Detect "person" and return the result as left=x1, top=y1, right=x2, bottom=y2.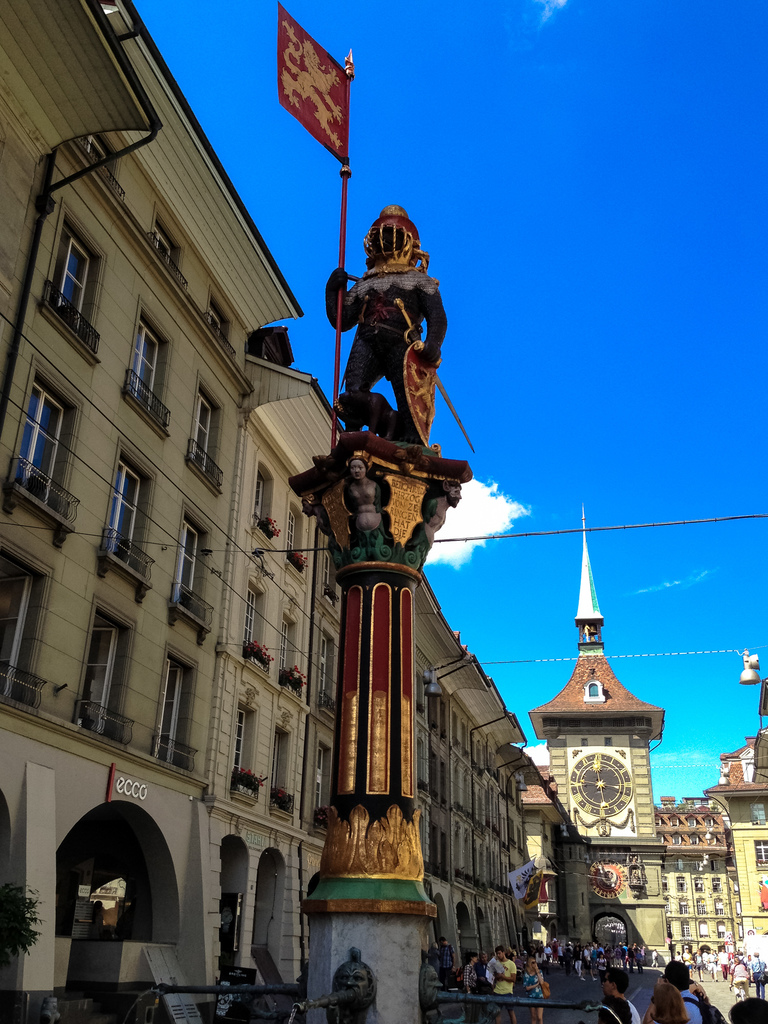
left=411, top=479, right=463, bottom=552.
